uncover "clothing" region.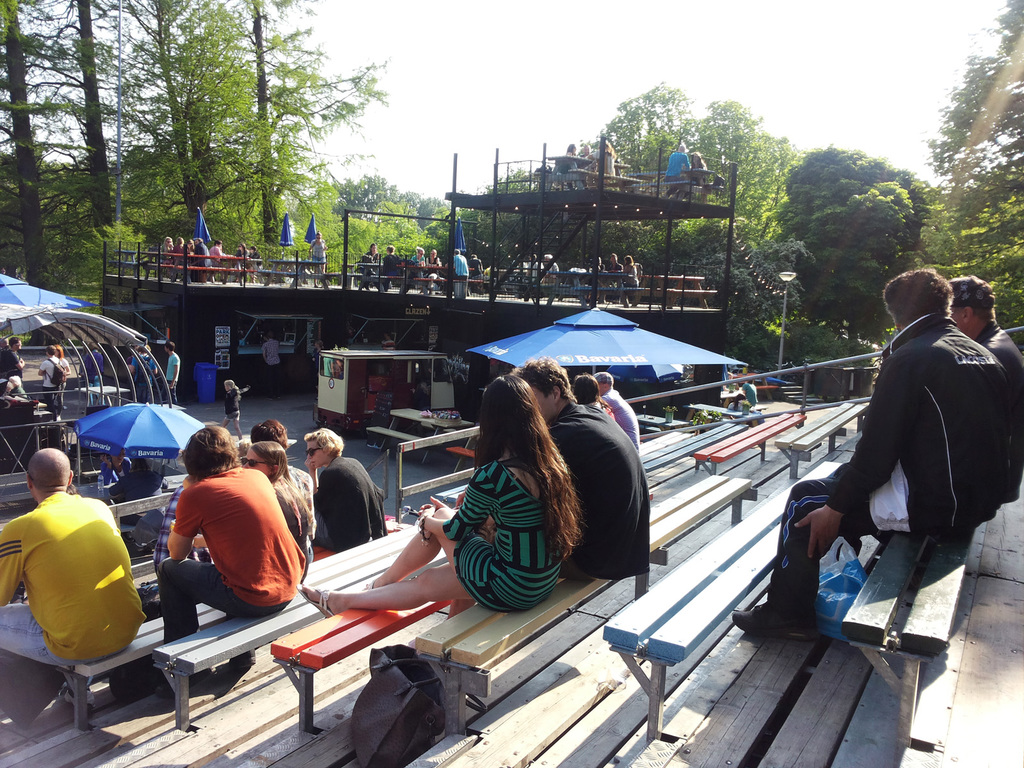
Uncovered: 600 390 641 446.
